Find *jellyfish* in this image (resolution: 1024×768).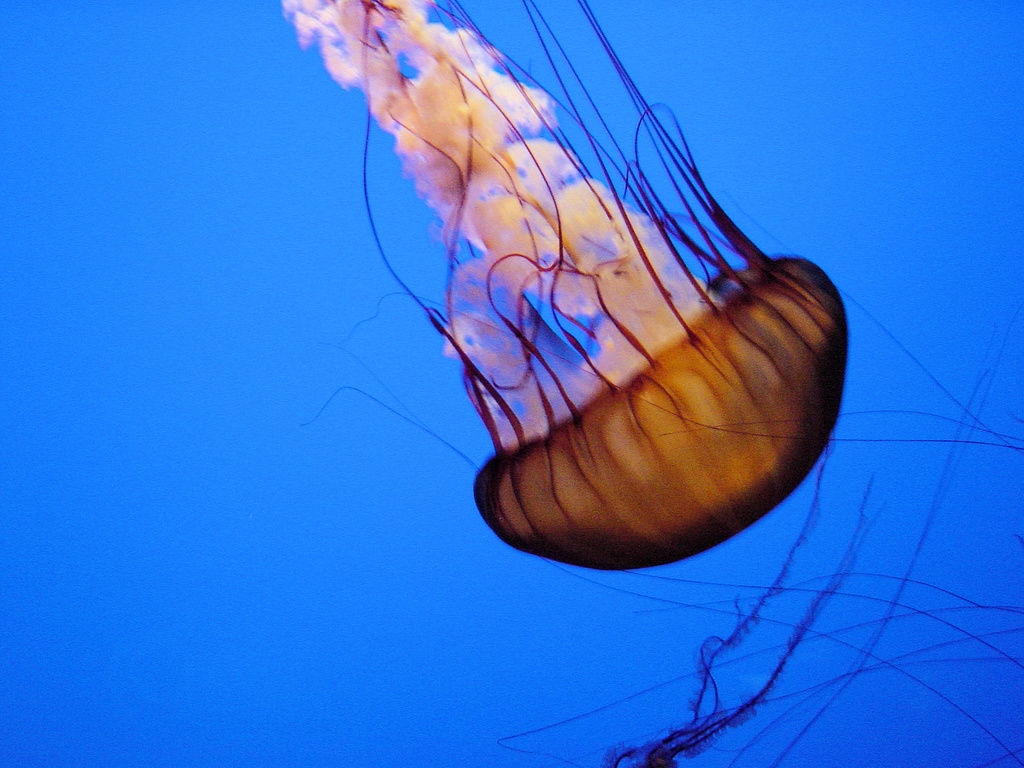
[x1=276, y1=0, x2=849, y2=572].
